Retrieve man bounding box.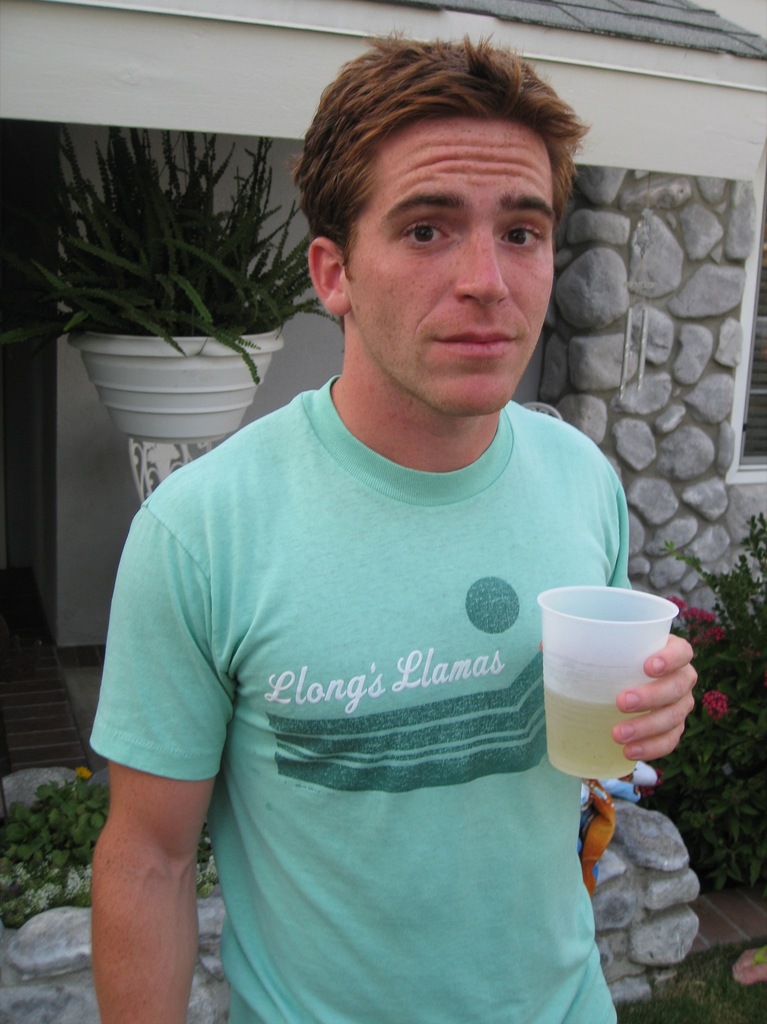
Bounding box: select_region(87, 44, 679, 996).
